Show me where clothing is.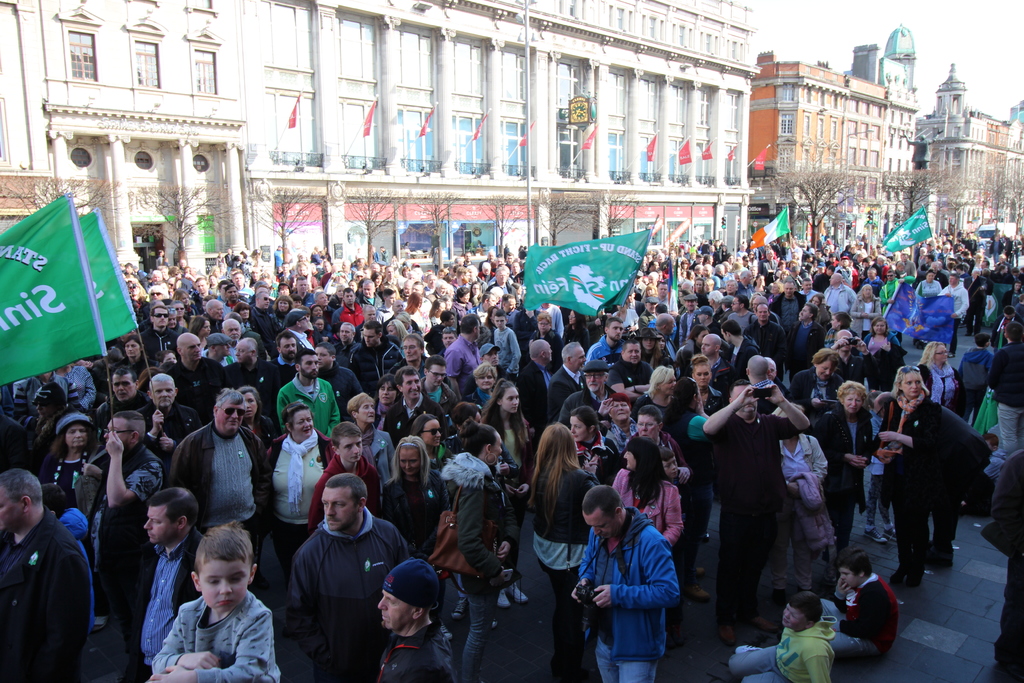
clothing is at 727:613:829:682.
